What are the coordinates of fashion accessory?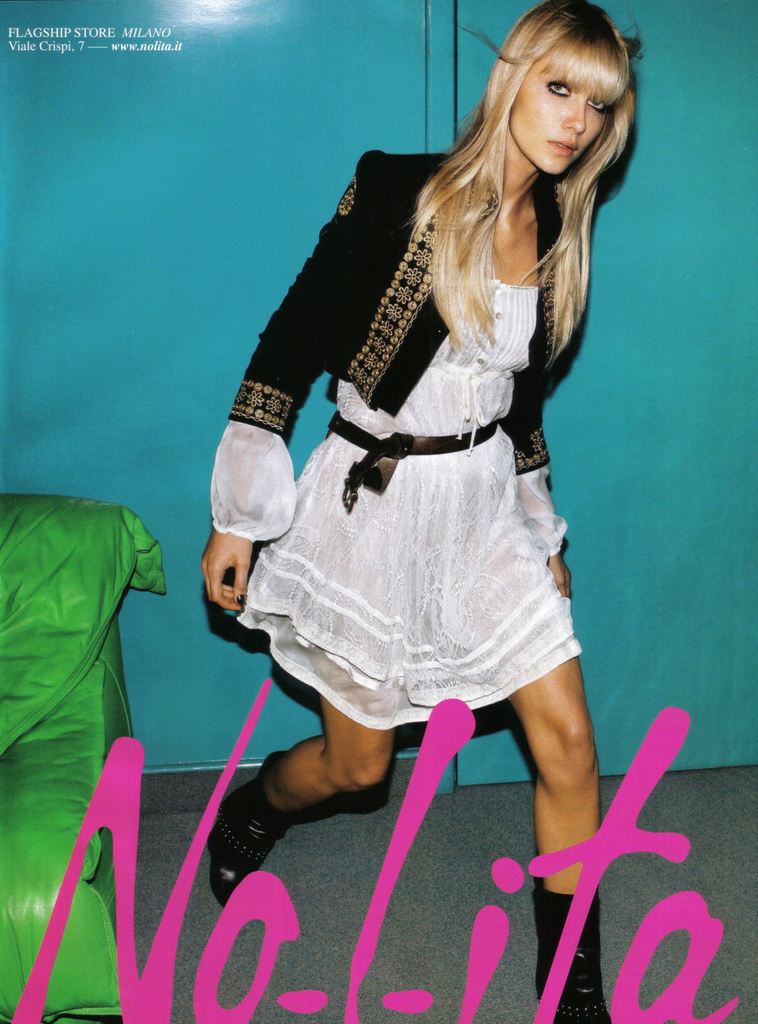
<box>325,410,498,511</box>.
